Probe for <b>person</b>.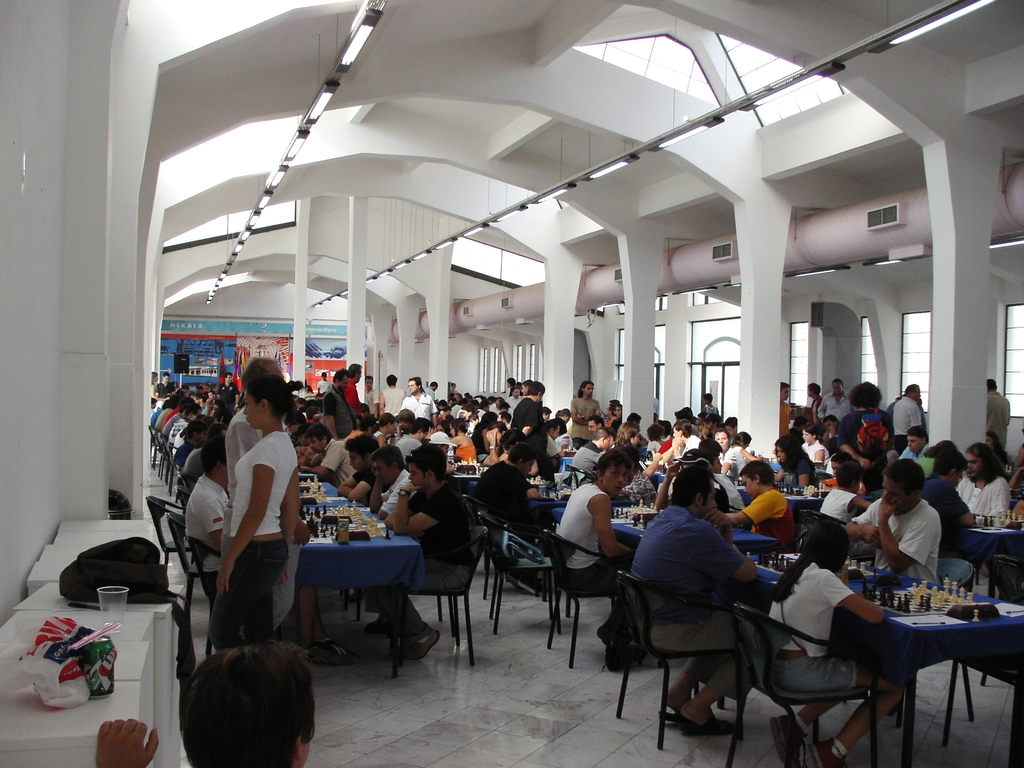
Probe result: <bbox>511, 379, 543, 463</bbox>.
